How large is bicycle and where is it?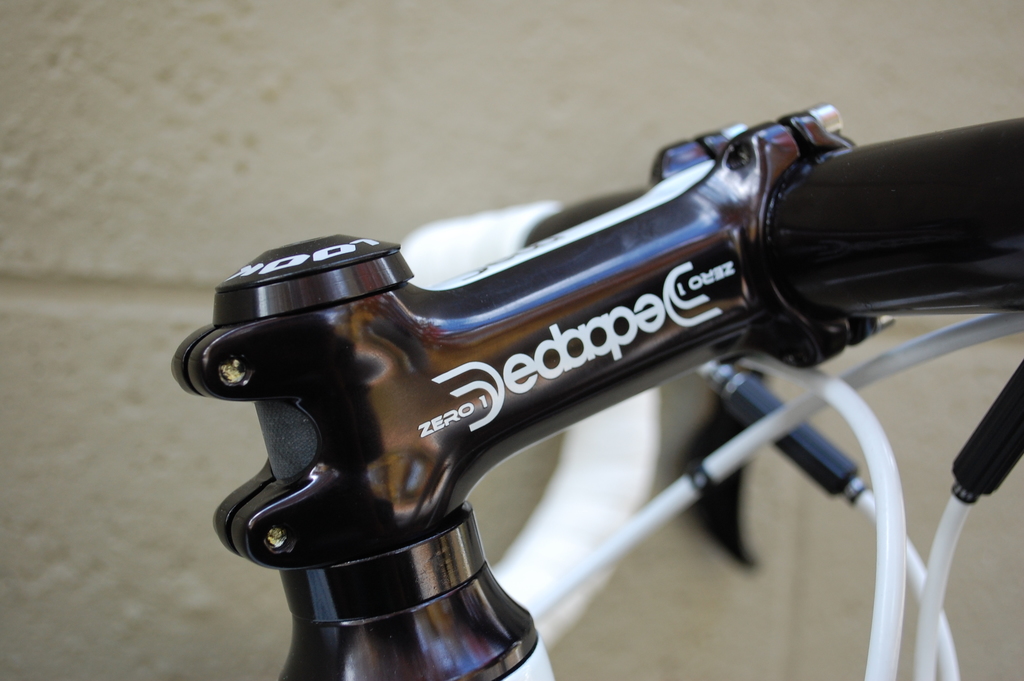
Bounding box: 171 102 1023 680.
